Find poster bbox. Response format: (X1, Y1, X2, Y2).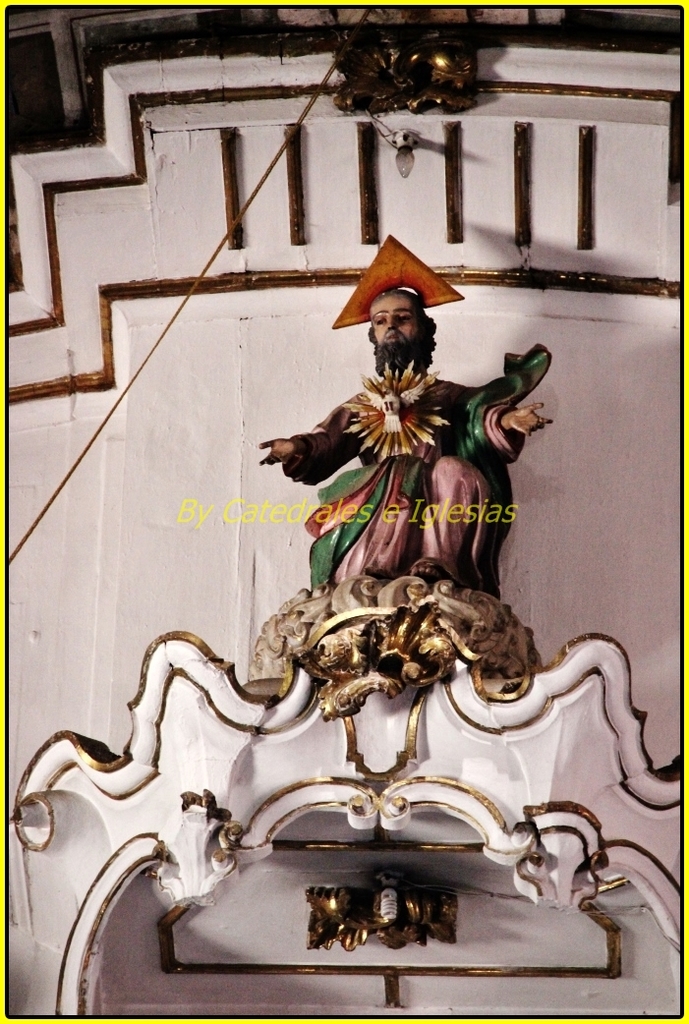
(0, 0, 688, 1023).
